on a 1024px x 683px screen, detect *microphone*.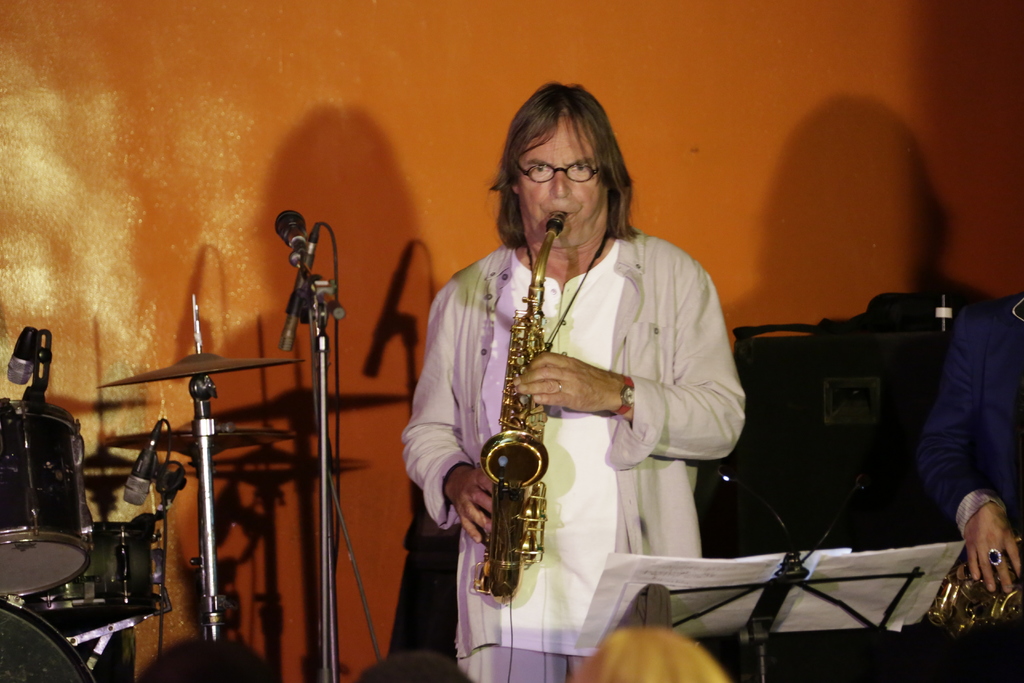
x1=122, y1=420, x2=163, y2=504.
